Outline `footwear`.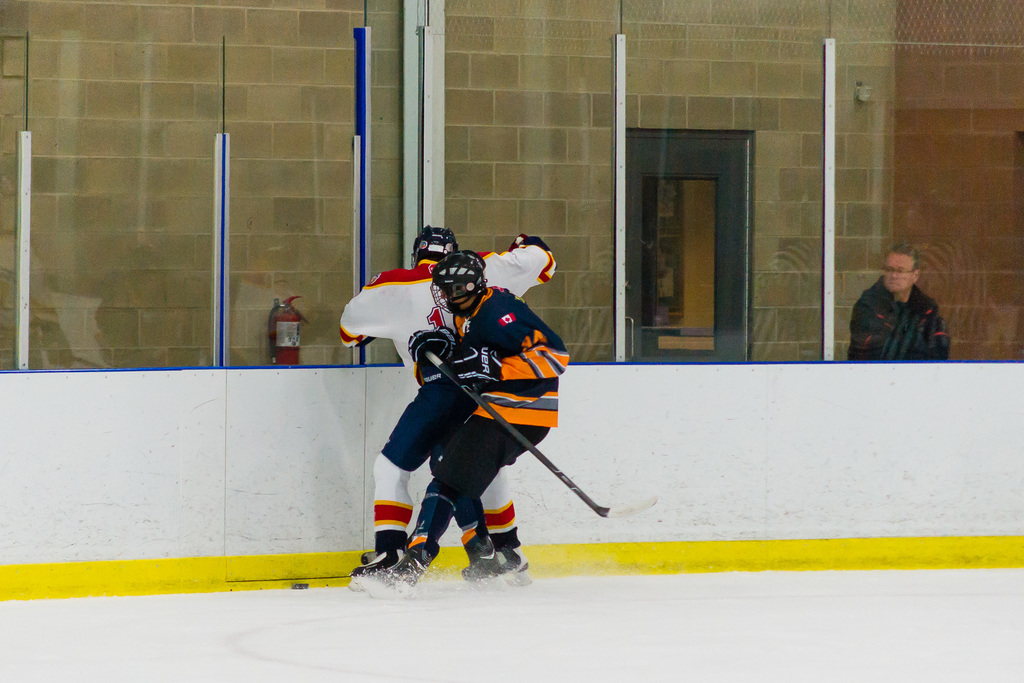
Outline: x1=354, y1=548, x2=396, y2=589.
